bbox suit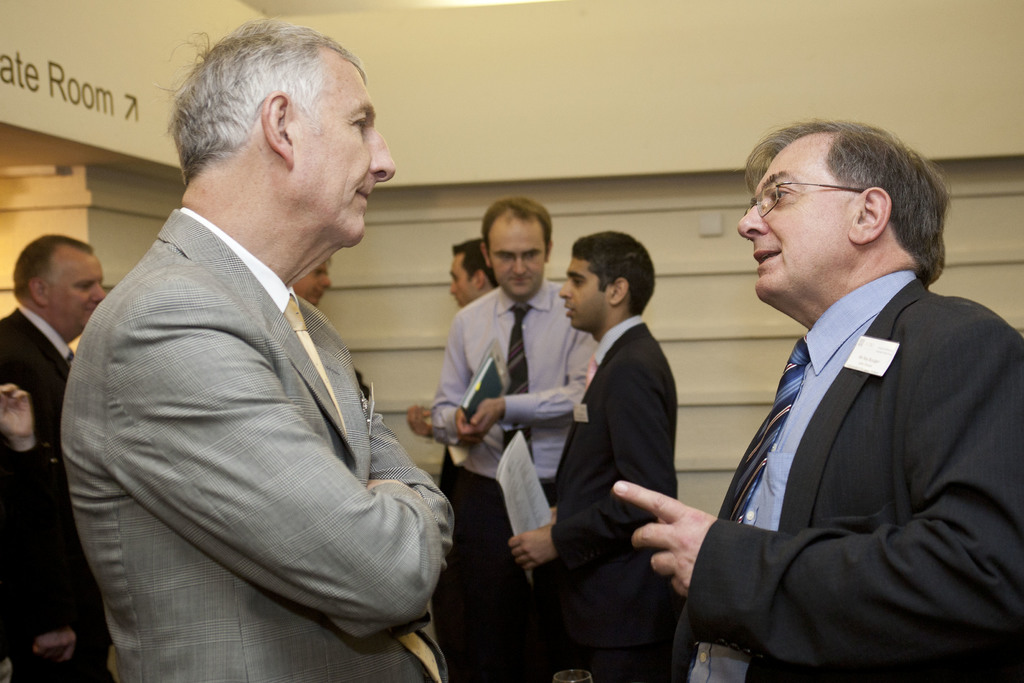
bbox(54, 204, 454, 682)
